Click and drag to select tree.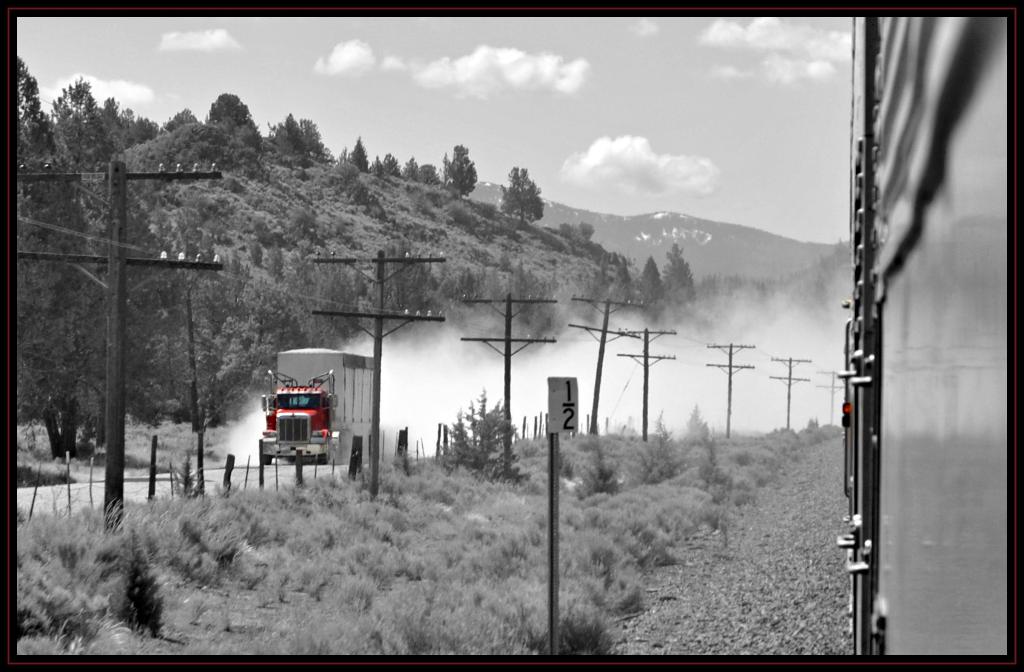
Selection: BBox(403, 156, 416, 187).
